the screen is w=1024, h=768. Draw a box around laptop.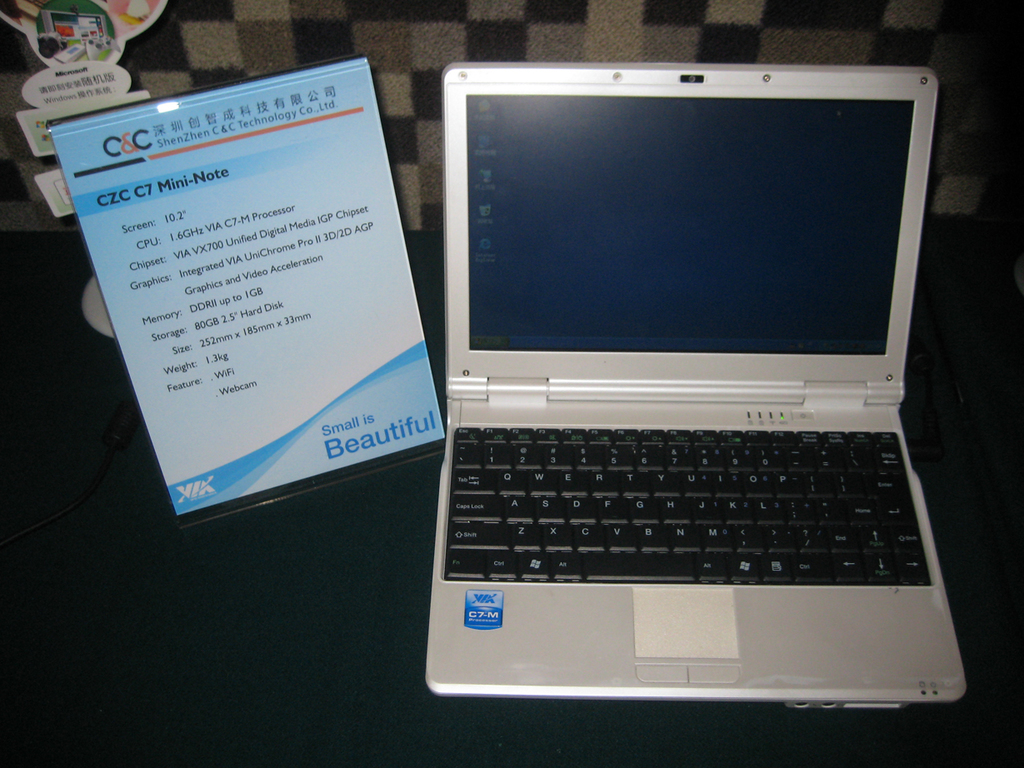
box=[437, 57, 964, 697].
